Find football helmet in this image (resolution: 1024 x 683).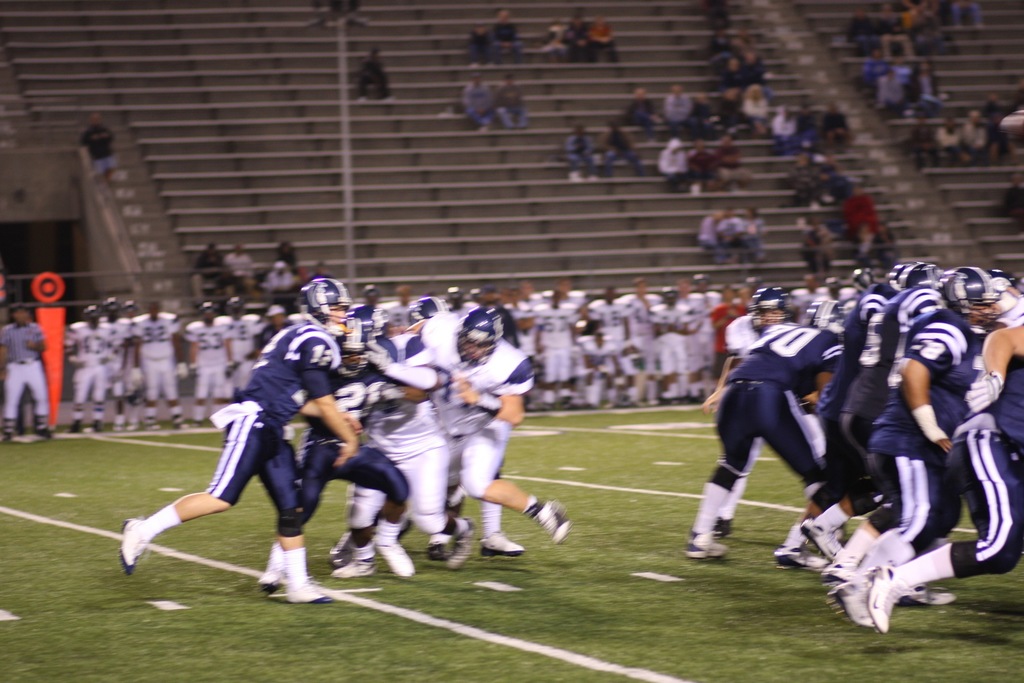
bbox=[405, 299, 446, 327].
